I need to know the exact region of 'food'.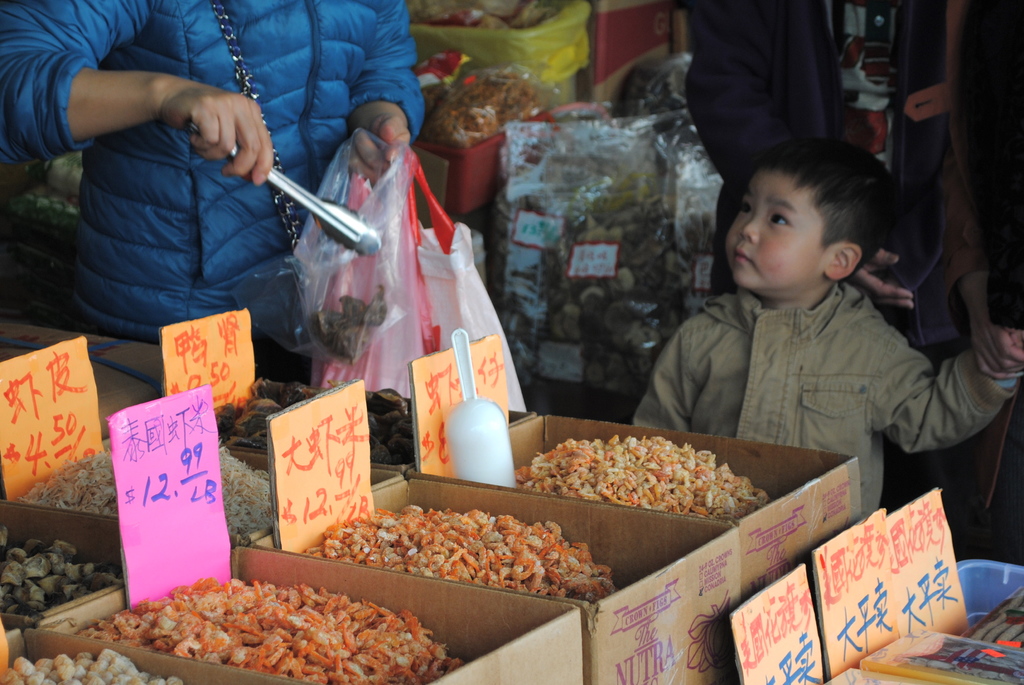
Region: l=617, t=55, r=694, b=138.
